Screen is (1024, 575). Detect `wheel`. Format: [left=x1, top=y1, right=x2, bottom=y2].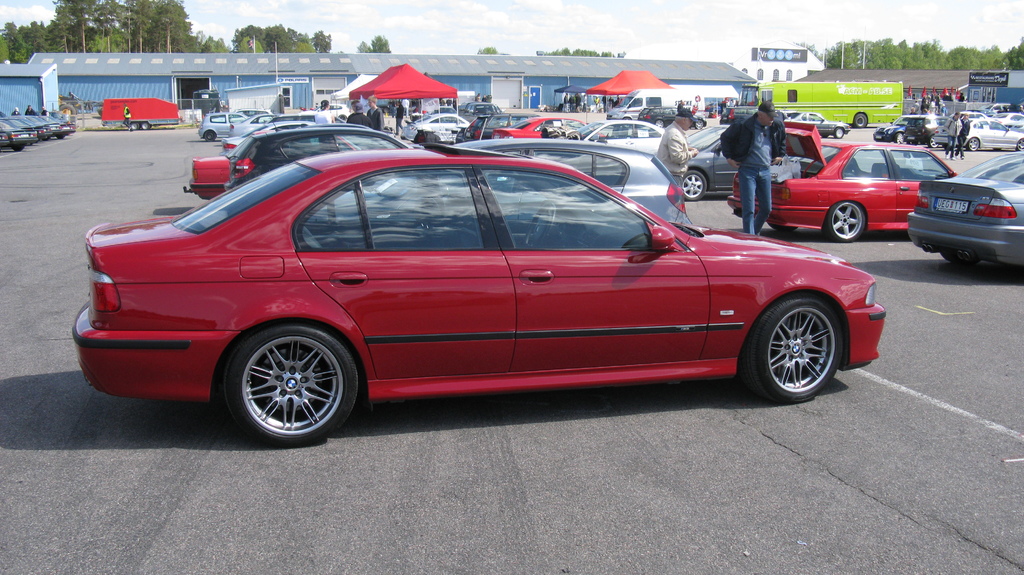
[left=821, top=201, right=867, bottom=243].
